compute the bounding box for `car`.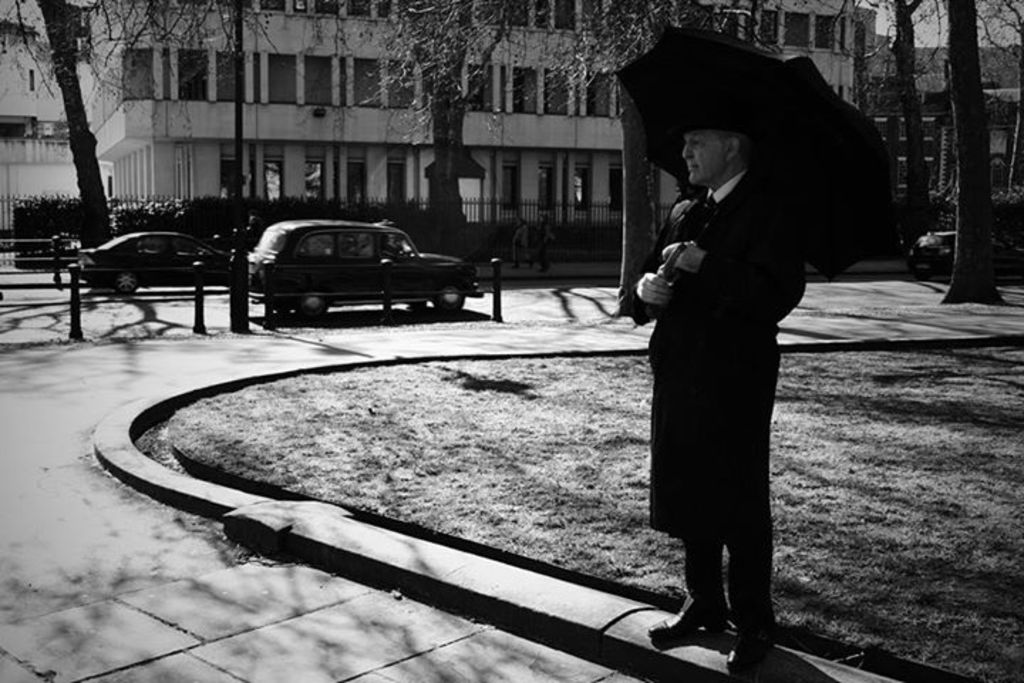
box=[71, 229, 235, 302].
